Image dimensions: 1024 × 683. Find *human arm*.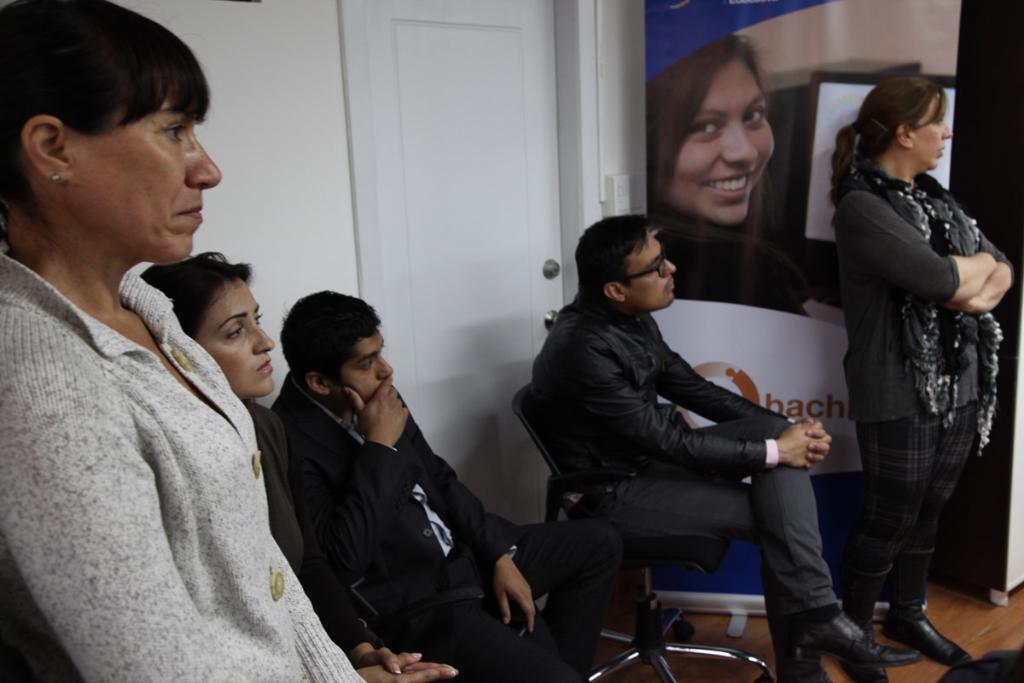
Rect(395, 413, 544, 635).
